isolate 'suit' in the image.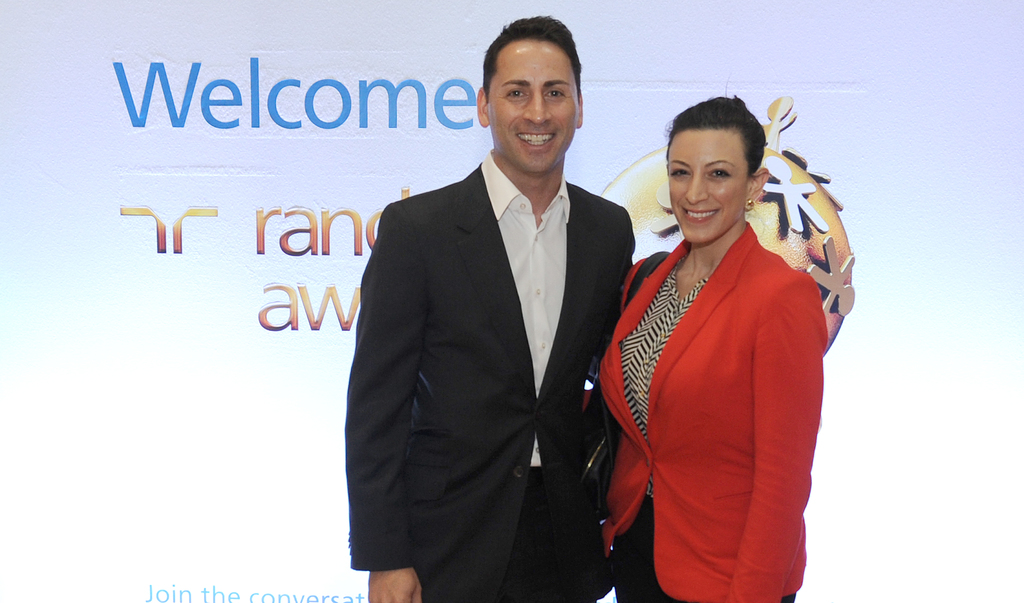
Isolated region: <region>342, 49, 631, 602</region>.
